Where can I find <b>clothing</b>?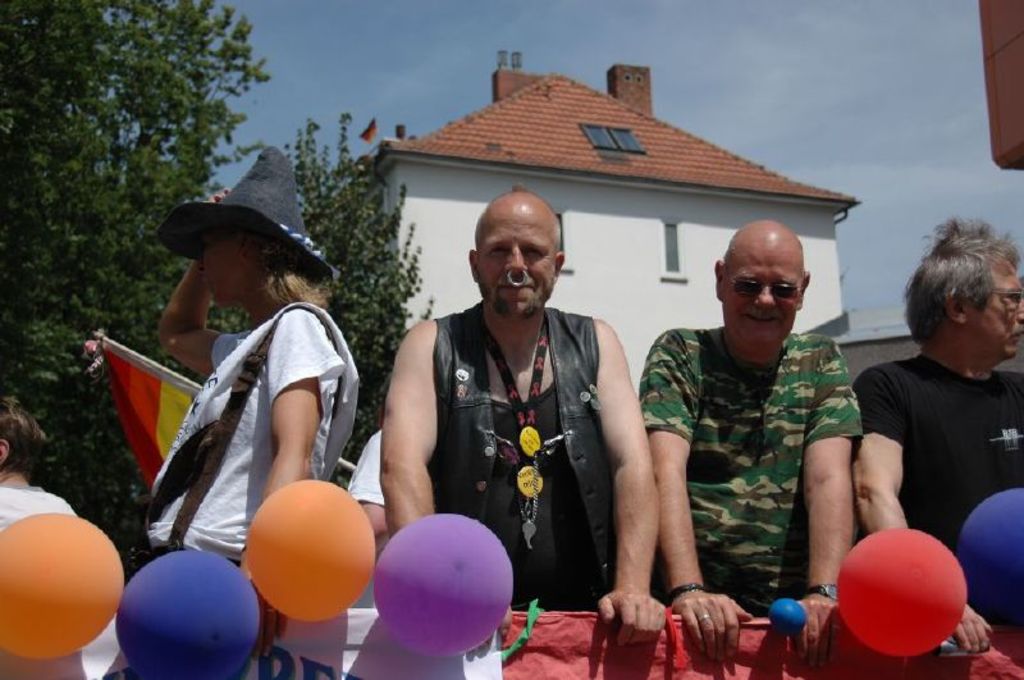
You can find it at 143/301/357/606.
